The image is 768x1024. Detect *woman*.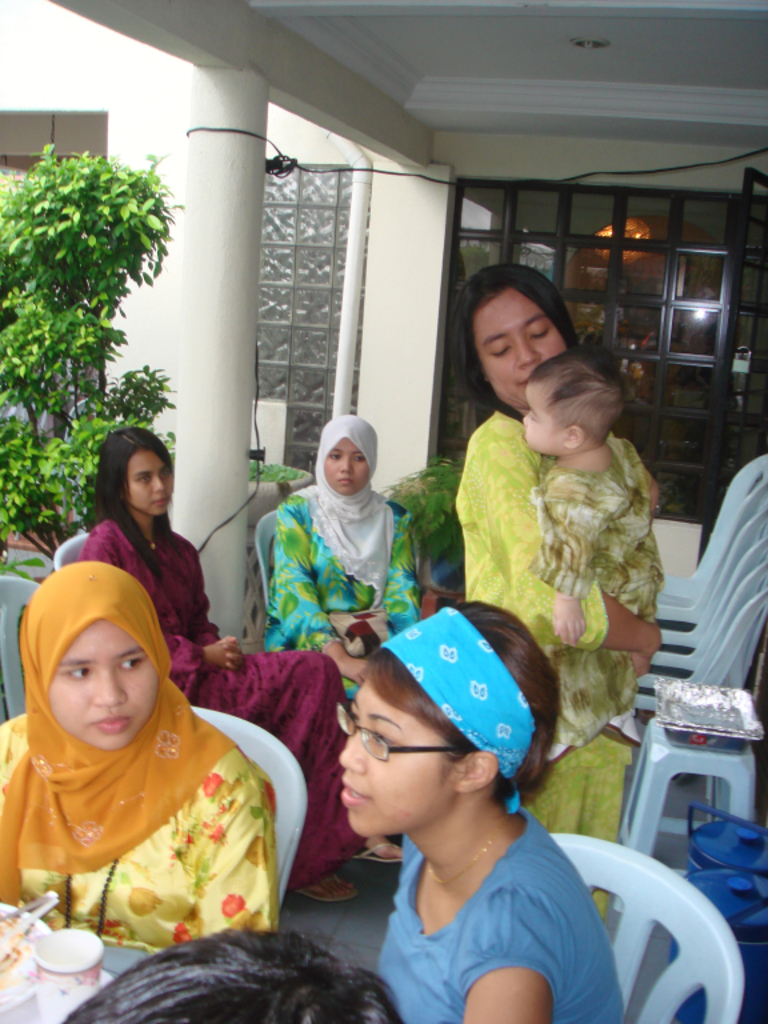
Detection: {"x1": 0, "y1": 556, "x2": 273, "y2": 956}.
